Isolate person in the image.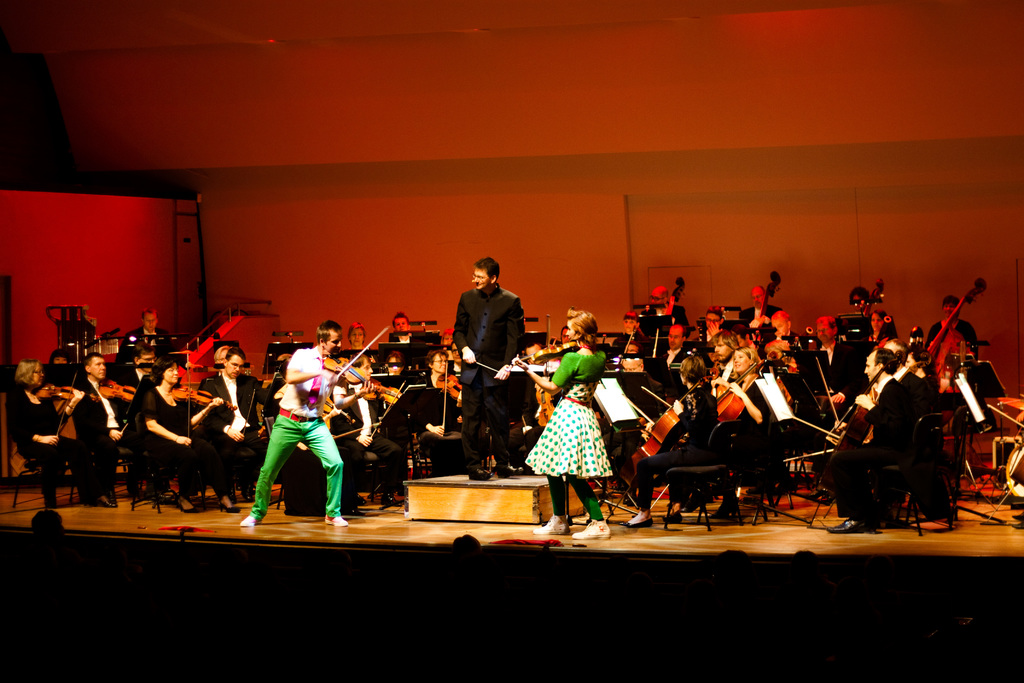
Isolated region: x1=509 y1=302 x2=620 y2=536.
